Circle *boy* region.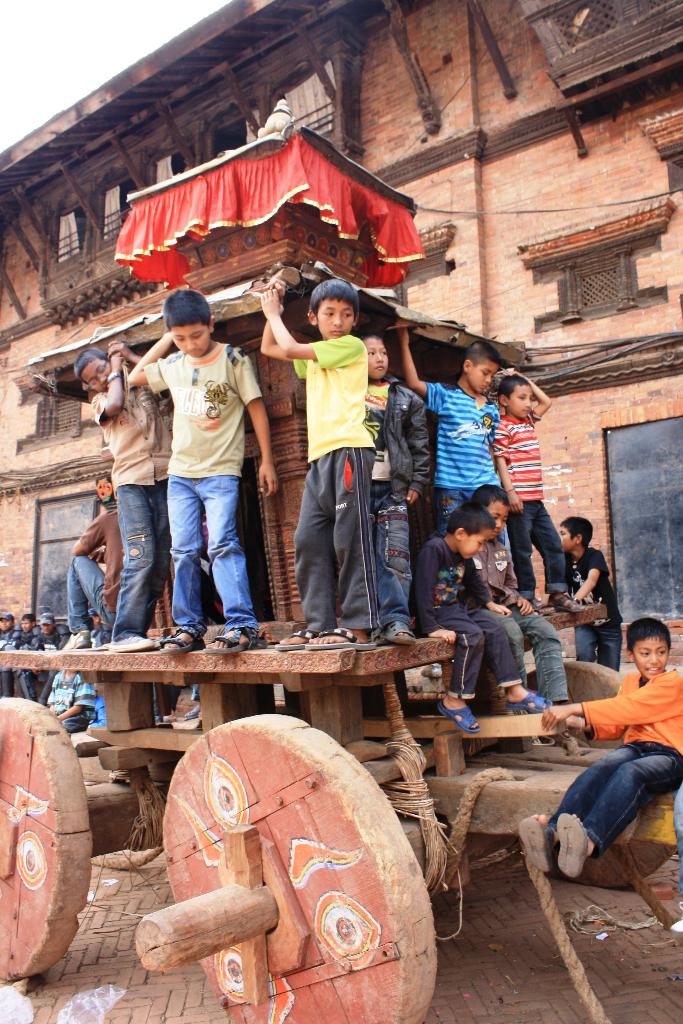
Region: 468:487:573:707.
